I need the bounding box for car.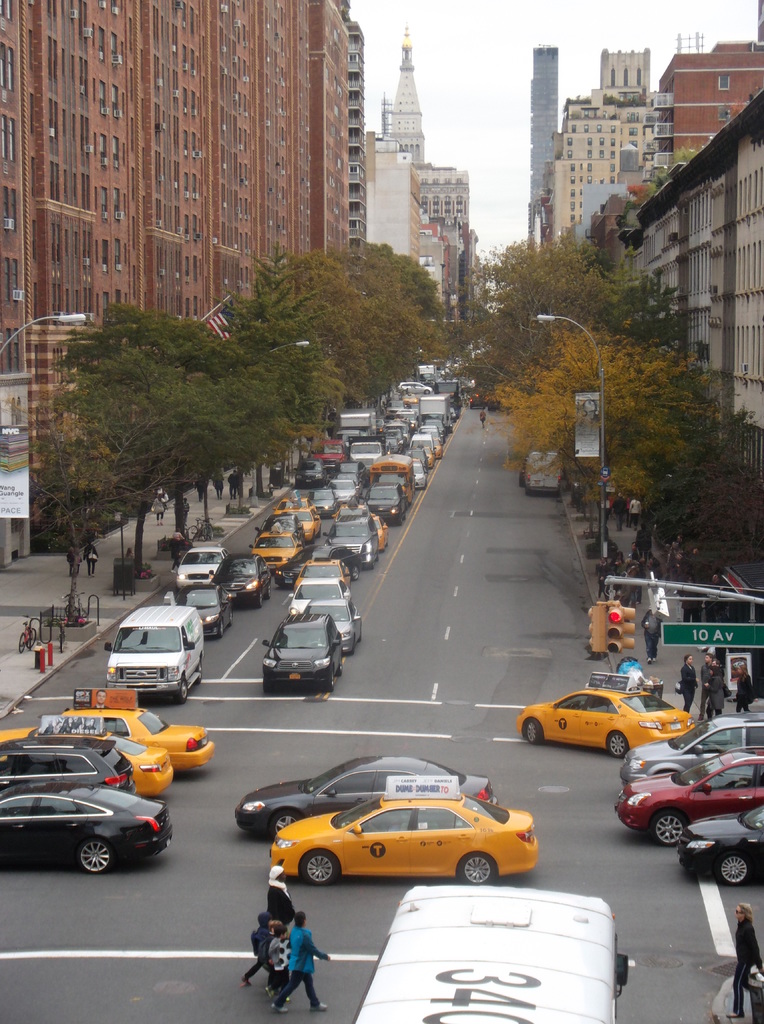
Here it is: 5, 708, 215, 771.
